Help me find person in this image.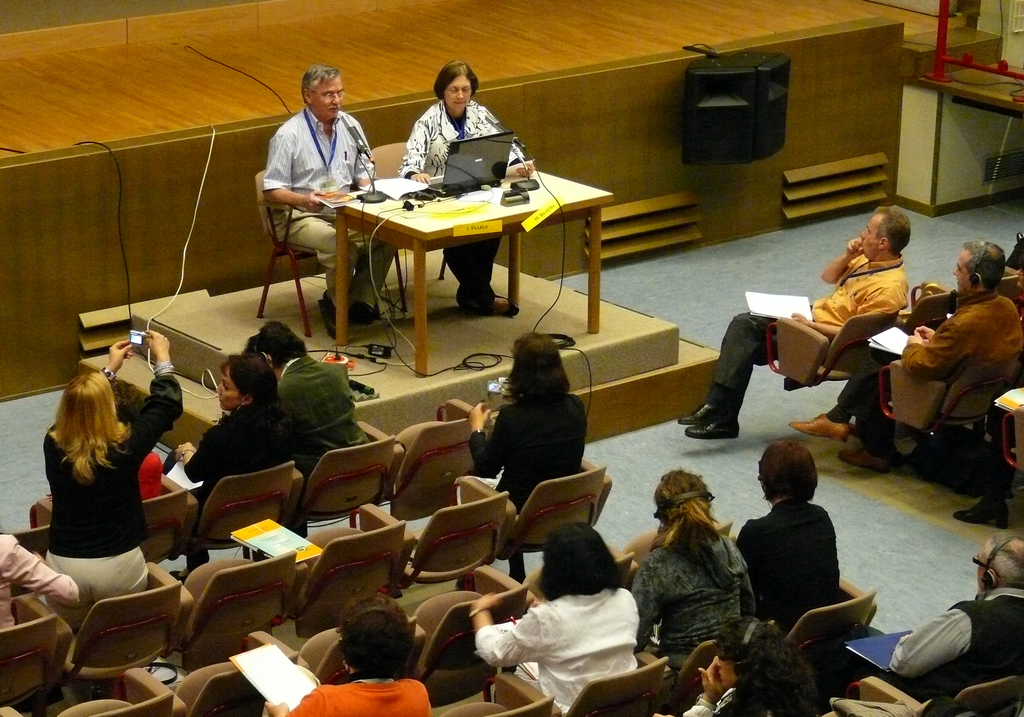
Found it: rect(264, 591, 432, 716).
